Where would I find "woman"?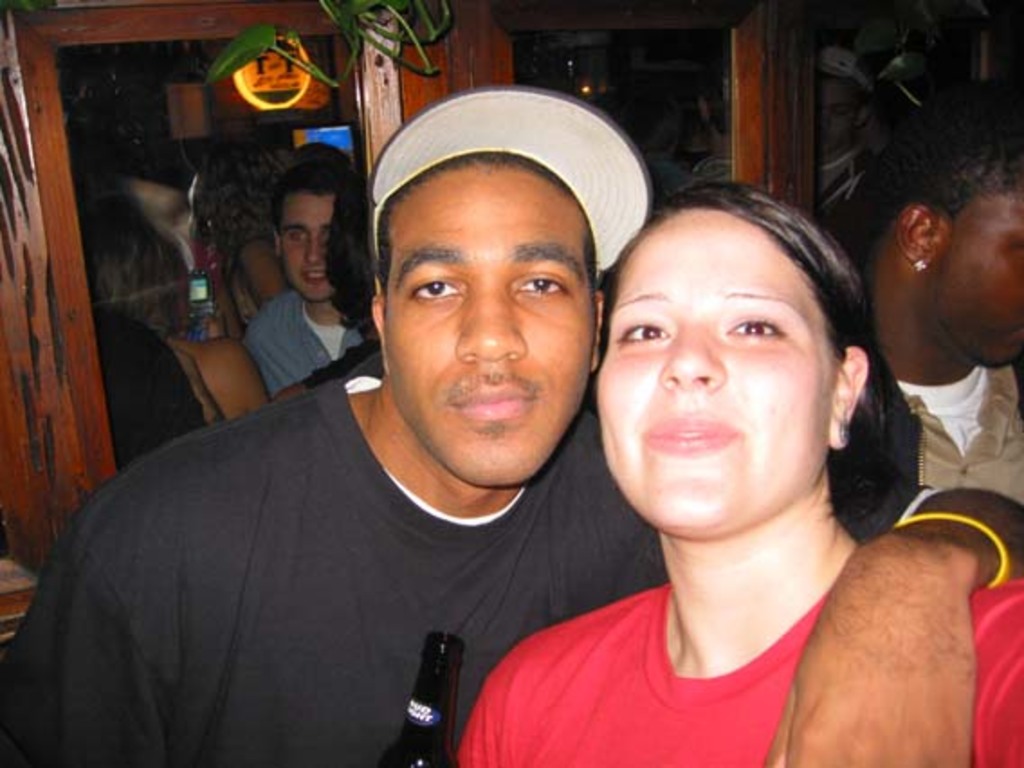
At (left=79, top=193, right=274, bottom=420).
